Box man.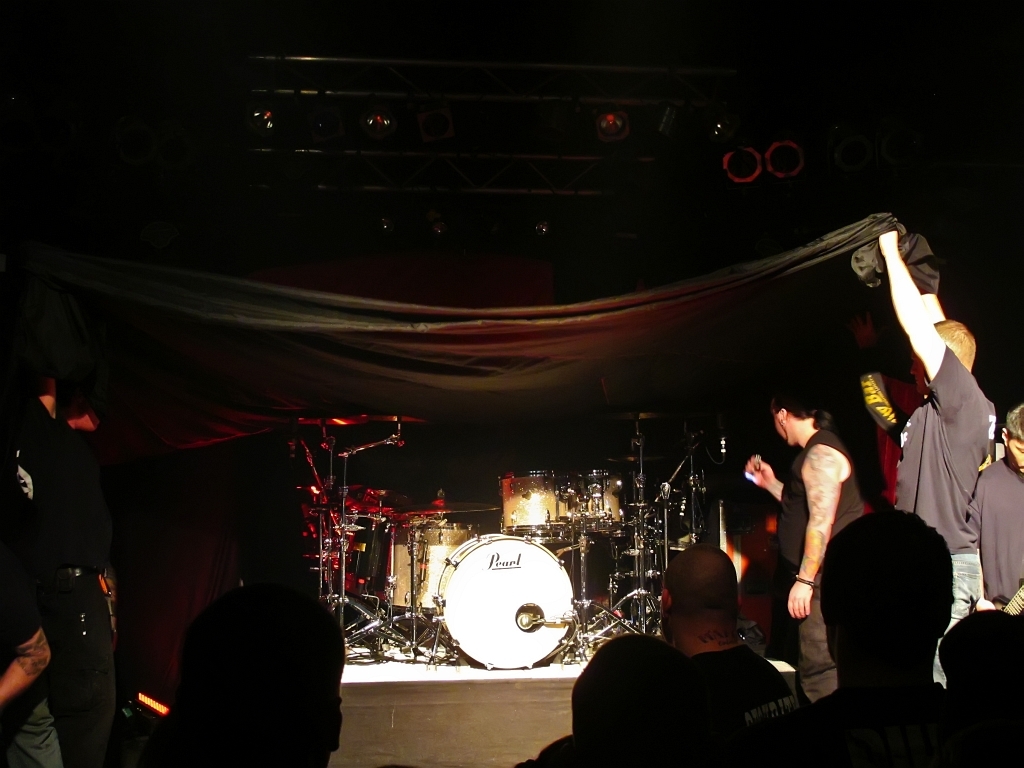
pyautogui.locateOnScreen(782, 505, 968, 764).
